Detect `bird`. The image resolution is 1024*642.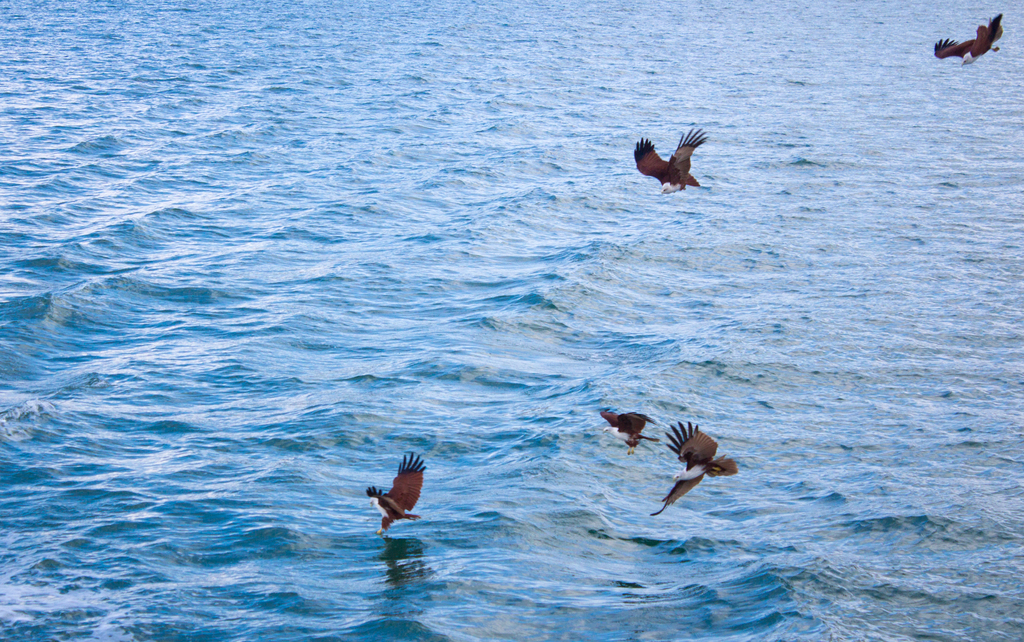
360,454,435,530.
